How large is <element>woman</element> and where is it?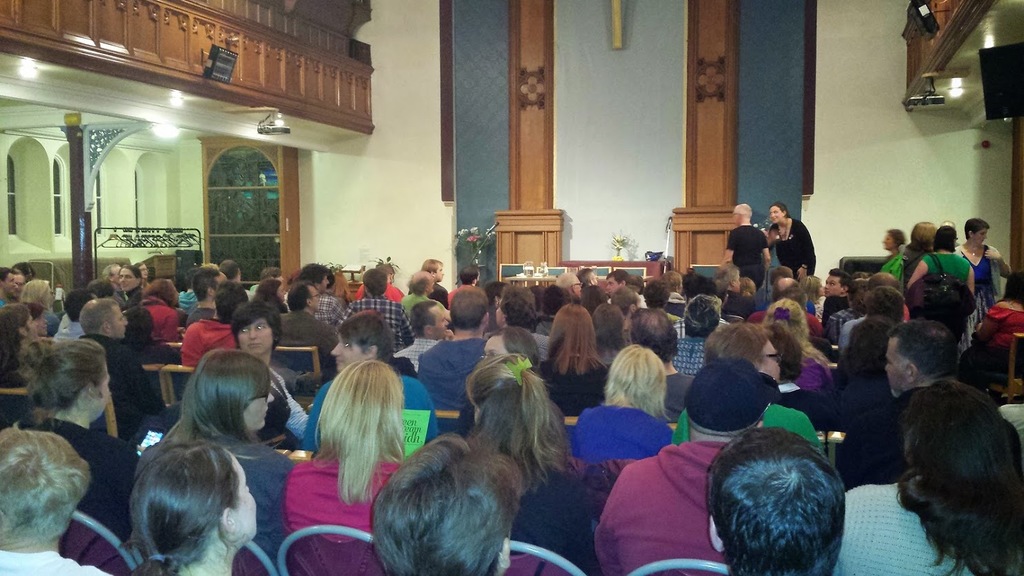
Bounding box: BBox(974, 272, 1023, 359).
